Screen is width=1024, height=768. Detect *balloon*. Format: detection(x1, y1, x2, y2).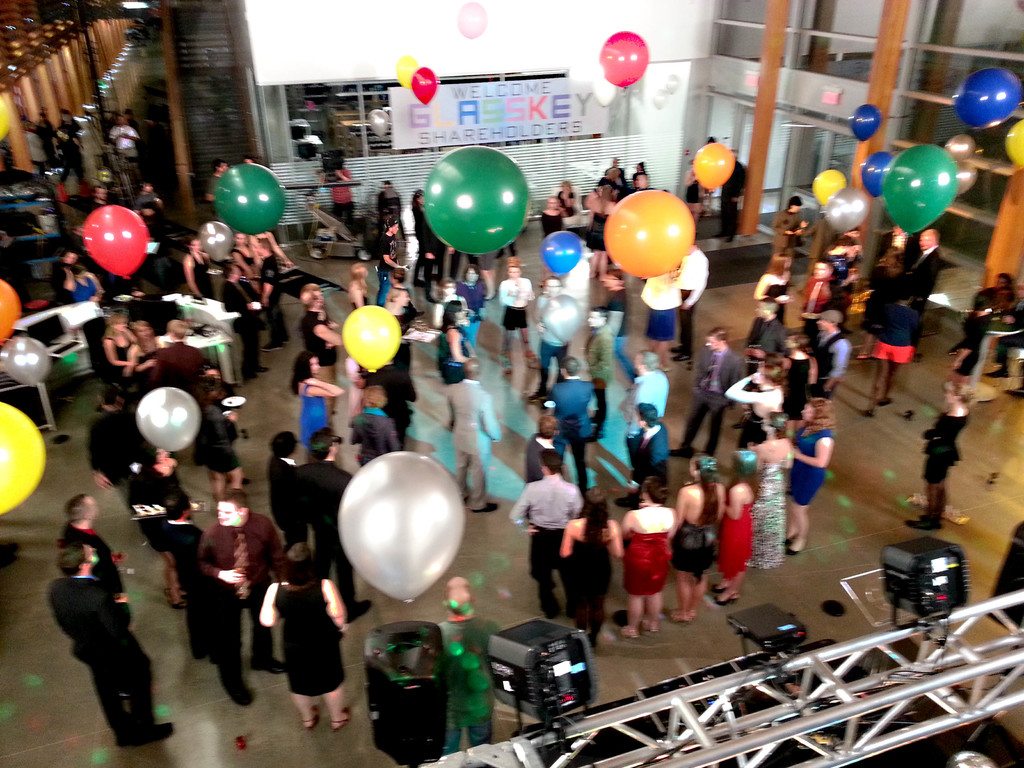
detection(339, 450, 468, 602).
